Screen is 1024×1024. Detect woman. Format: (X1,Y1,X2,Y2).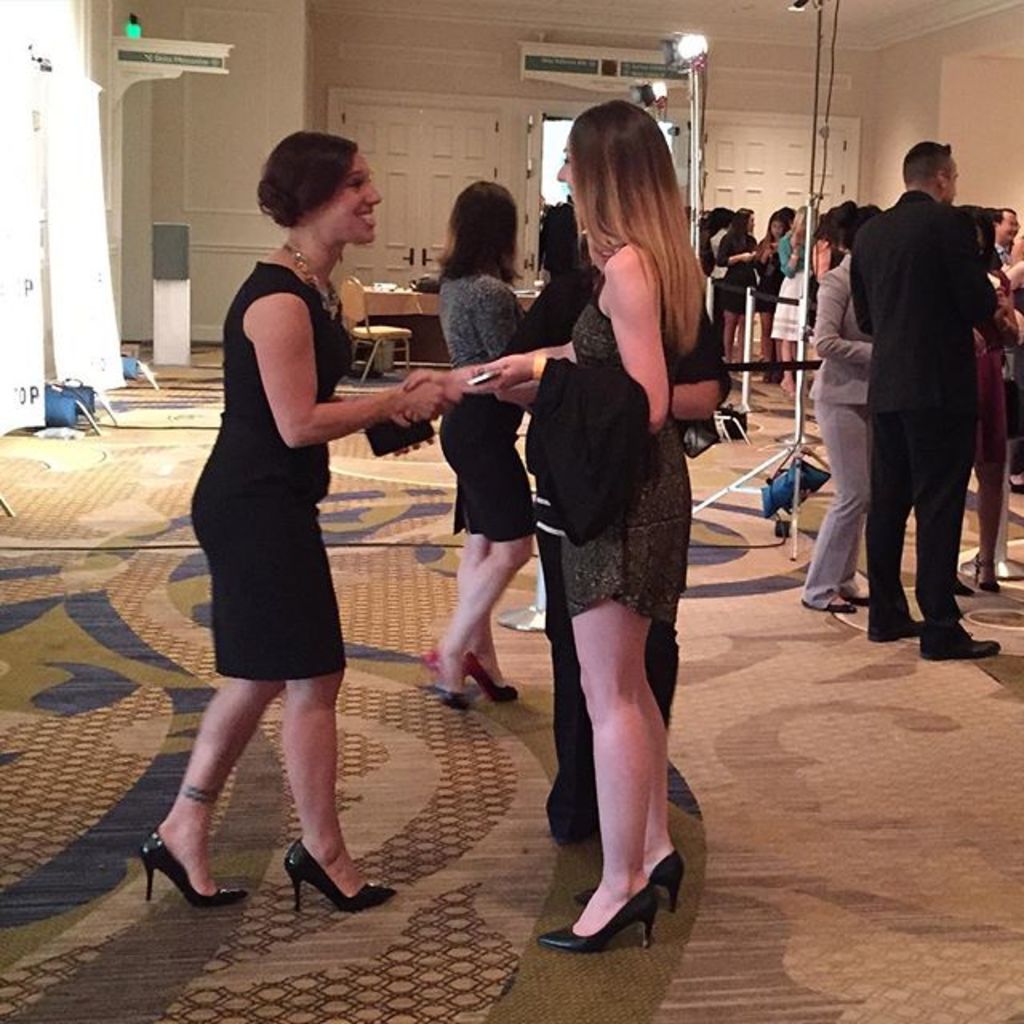
(754,208,789,381).
